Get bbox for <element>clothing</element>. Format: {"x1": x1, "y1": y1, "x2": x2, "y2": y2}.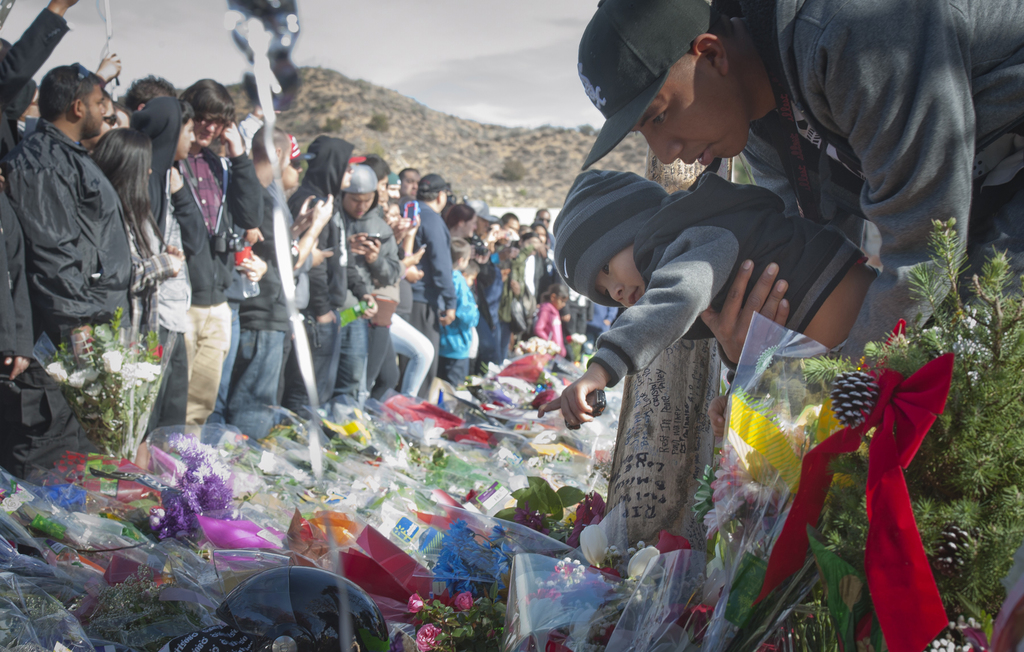
{"x1": 479, "y1": 265, "x2": 500, "y2": 368}.
